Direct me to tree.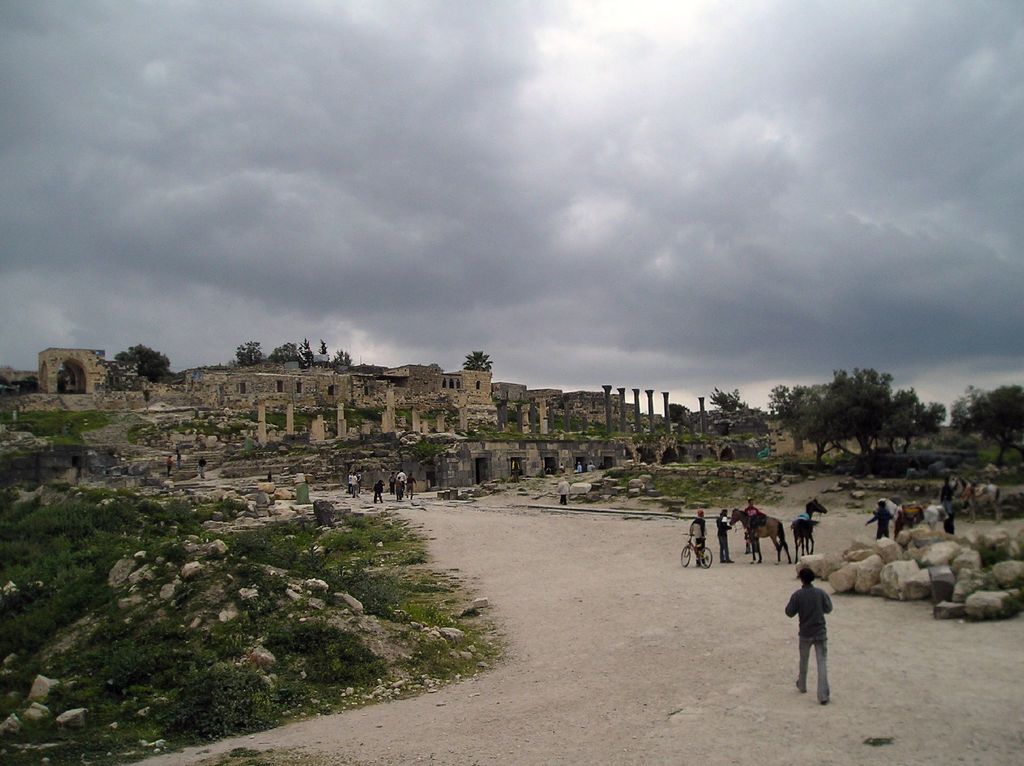
Direction: [465,347,496,370].
